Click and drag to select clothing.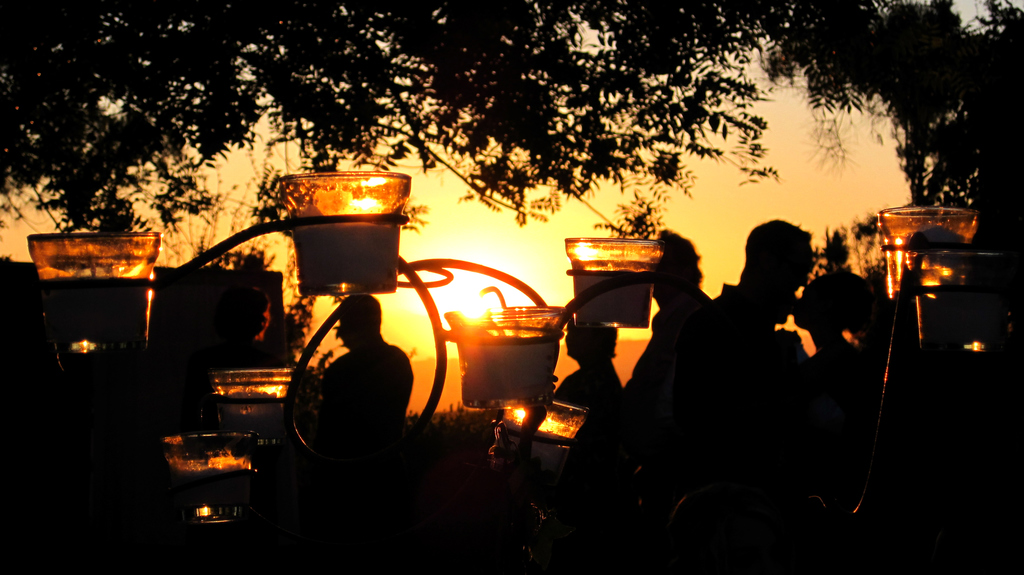
Selection: locate(659, 209, 861, 528).
